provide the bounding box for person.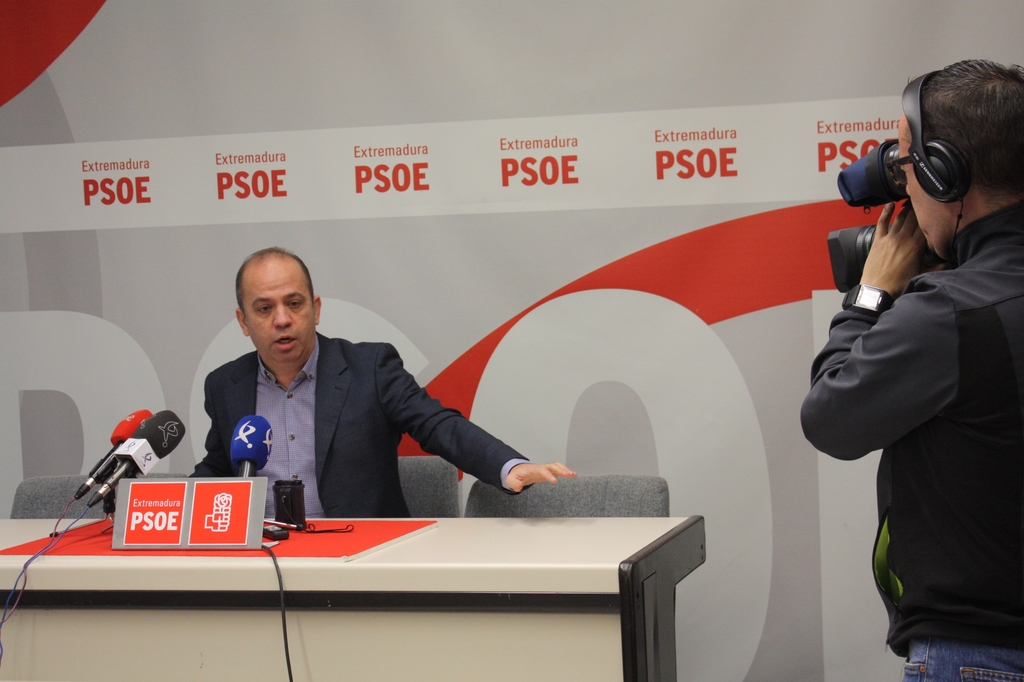
(800, 51, 1023, 681).
